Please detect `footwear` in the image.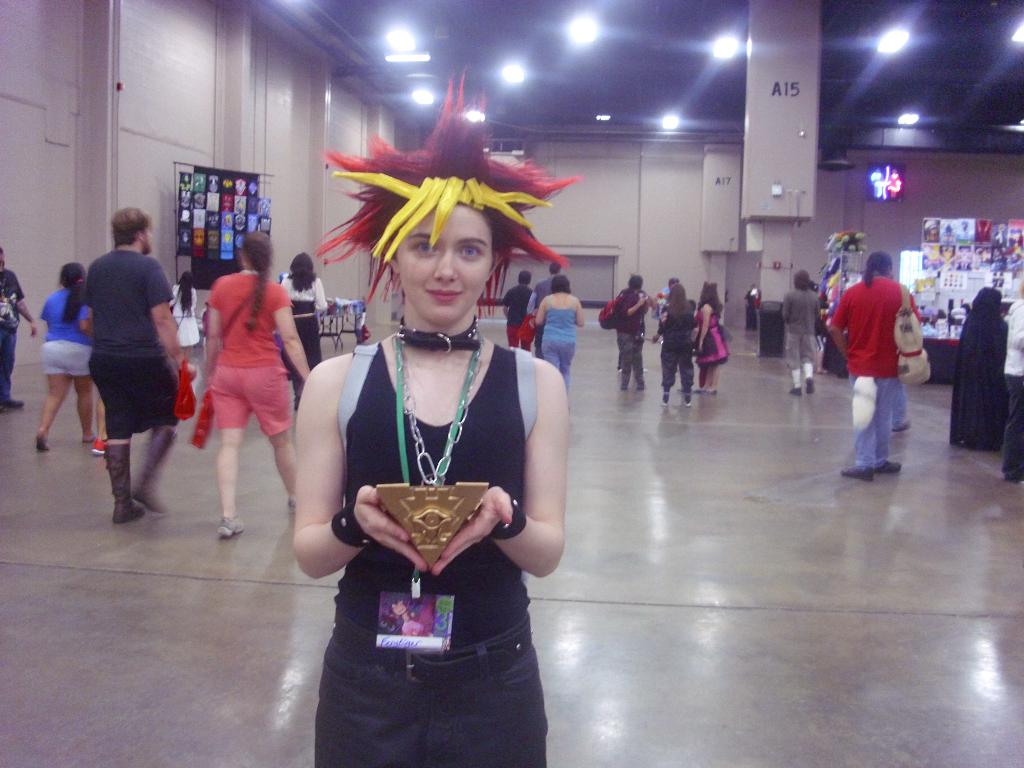
876:458:900:471.
